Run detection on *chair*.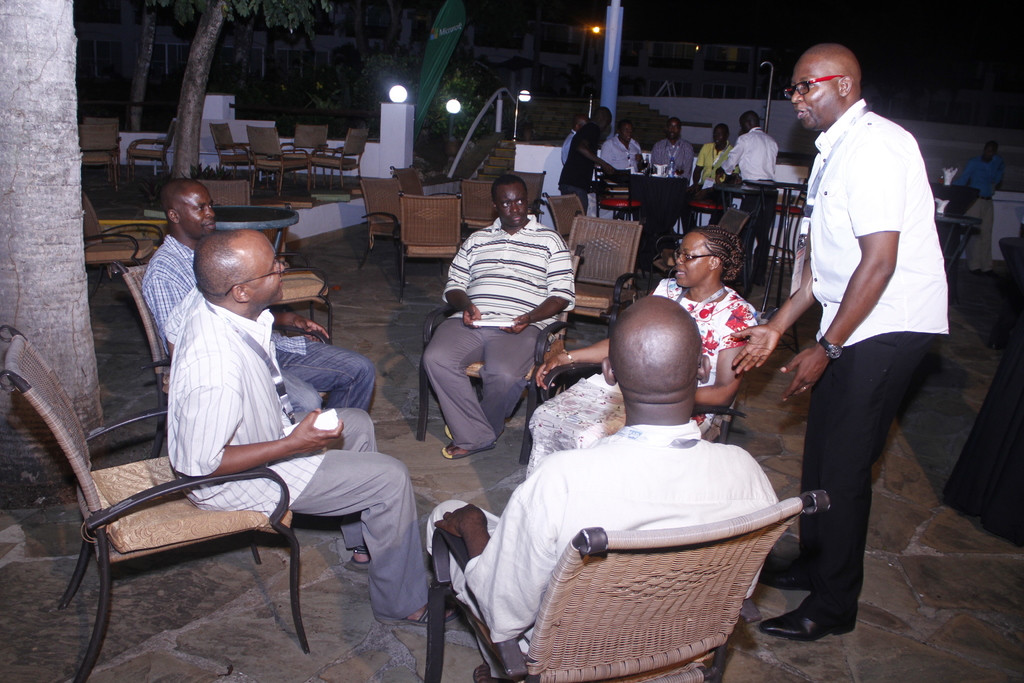
Result: [396, 192, 462, 301].
